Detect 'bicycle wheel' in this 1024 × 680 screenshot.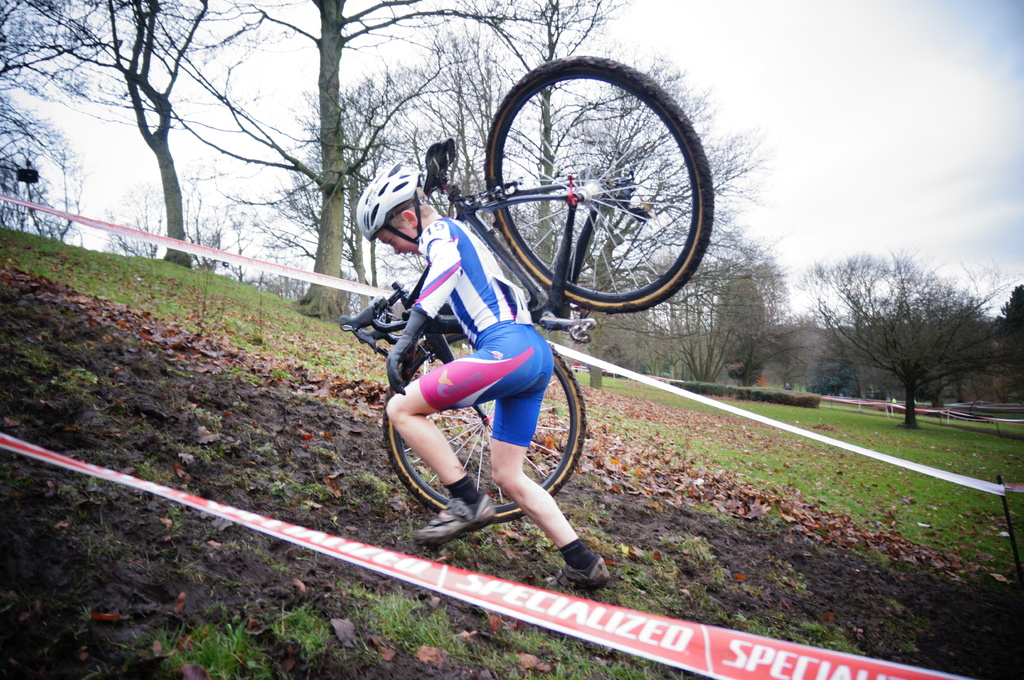
Detection: 383/329/586/526.
